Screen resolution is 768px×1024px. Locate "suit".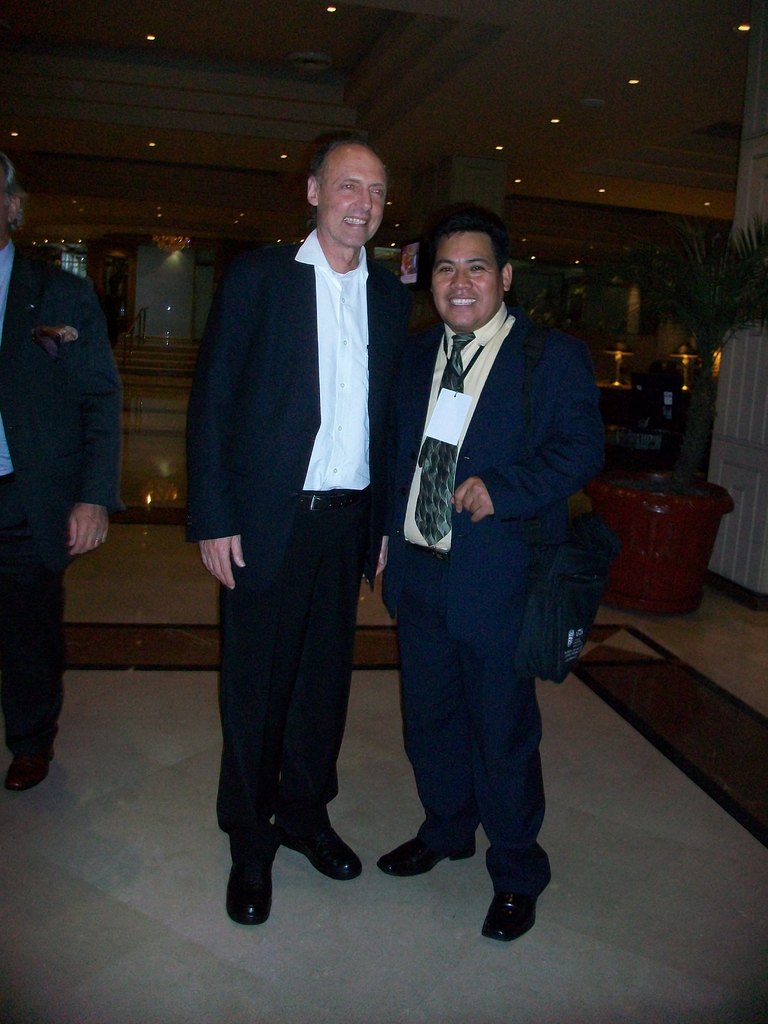
(left=188, top=118, right=409, bottom=916).
